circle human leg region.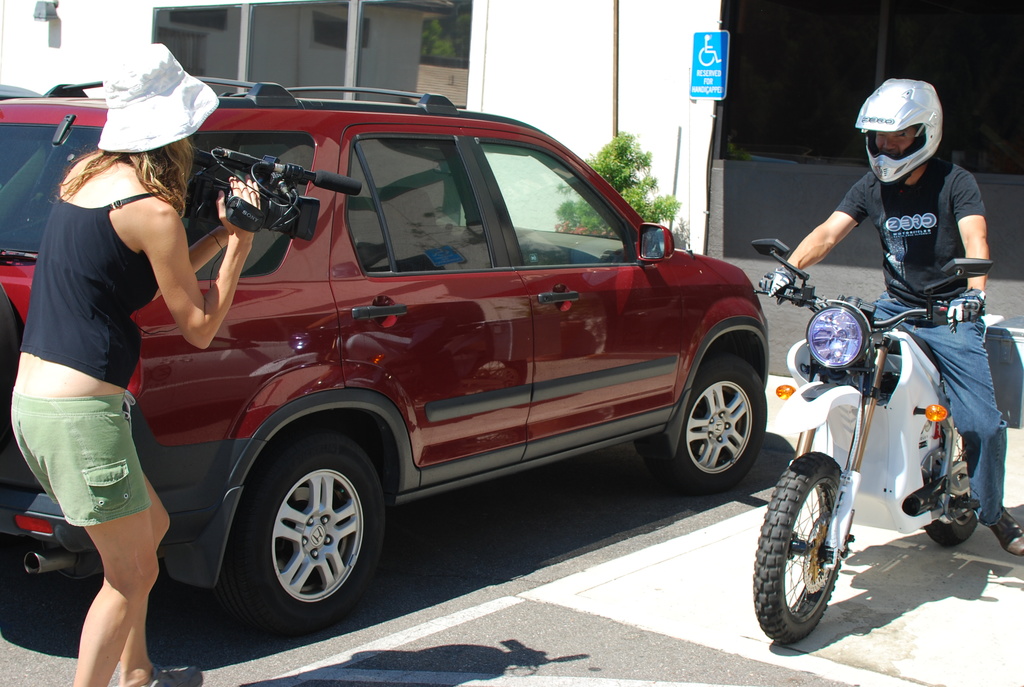
Region: bbox(931, 304, 1020, 555).
